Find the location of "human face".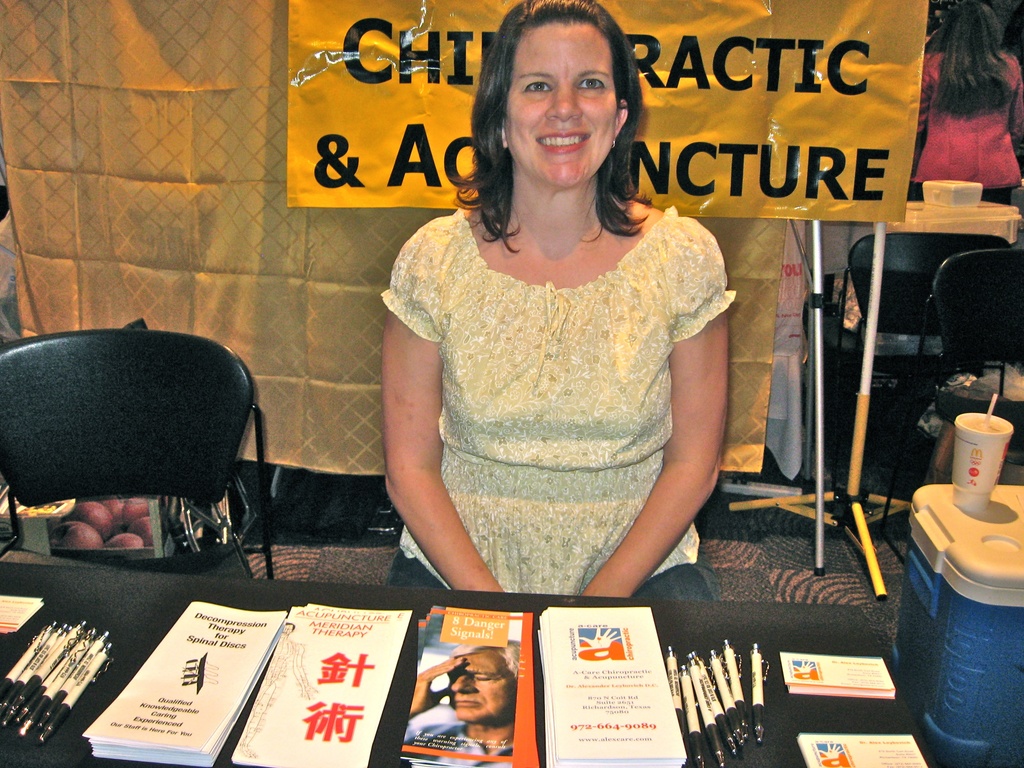
Location: 503, 23, 618, 186.
